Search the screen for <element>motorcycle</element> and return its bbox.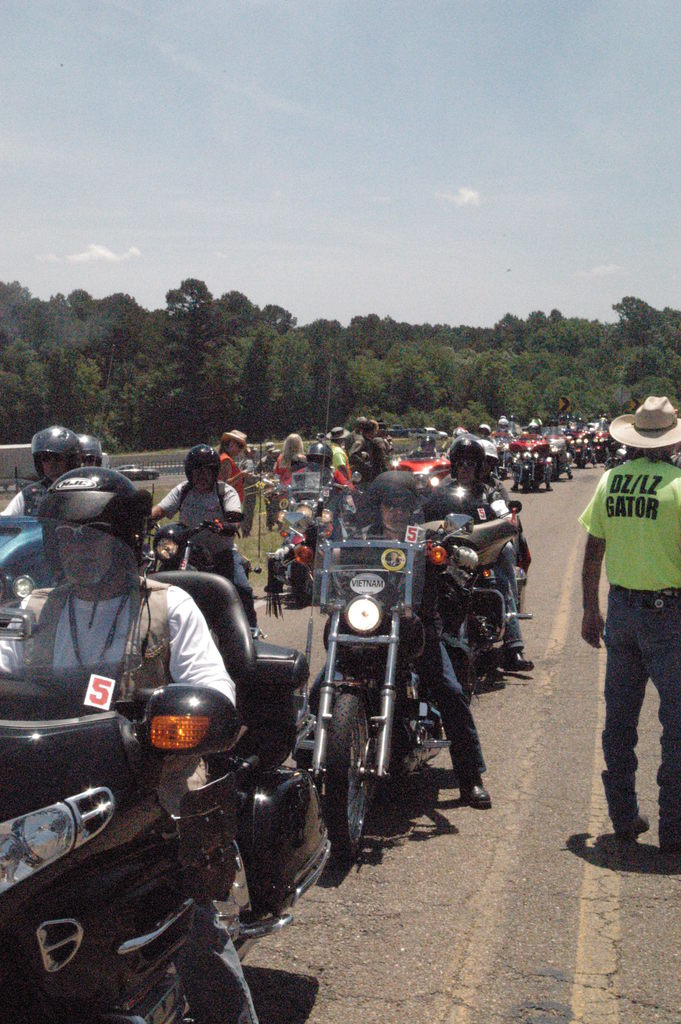
Found: locate(272, 505, 528, 884).
